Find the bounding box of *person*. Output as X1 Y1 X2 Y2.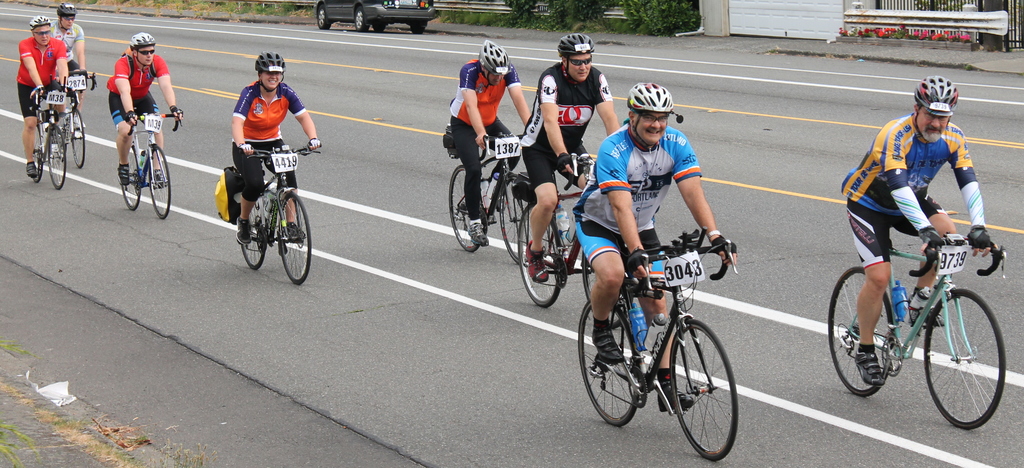
54 3 85 144.
